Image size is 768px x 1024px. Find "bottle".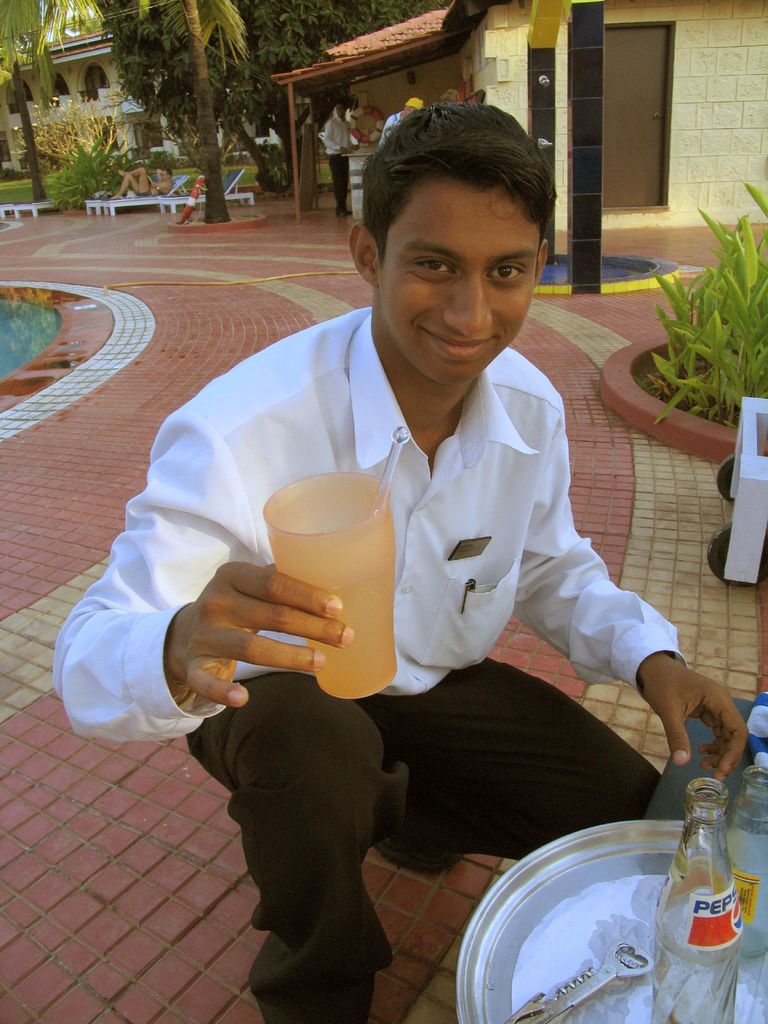
box=[634, 767, 750, 1020].
